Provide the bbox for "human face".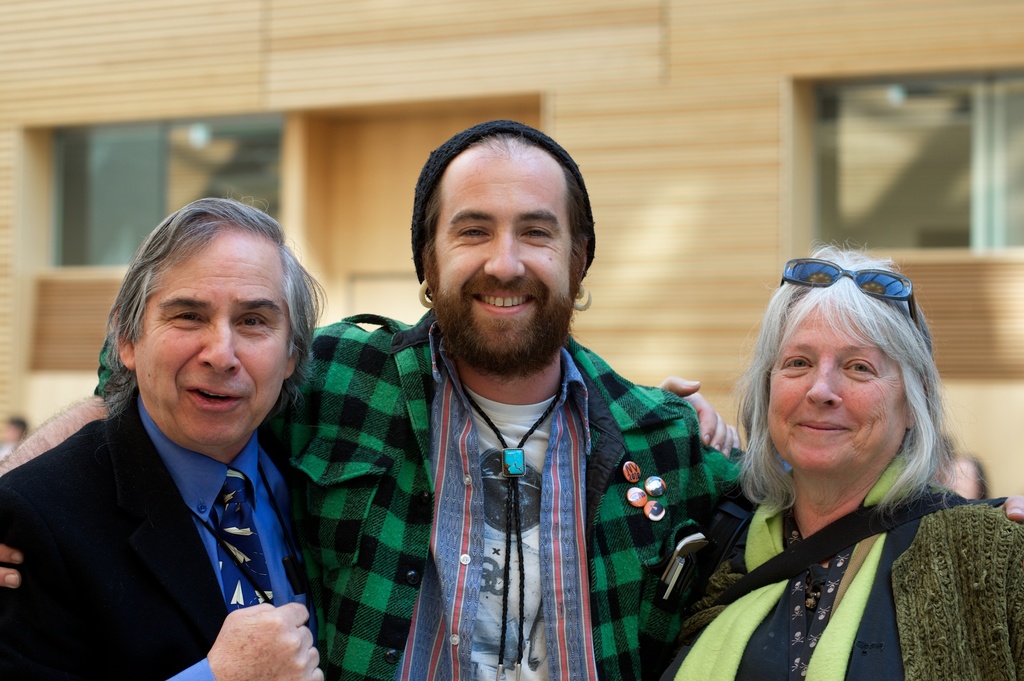
(770,312,910,474).
